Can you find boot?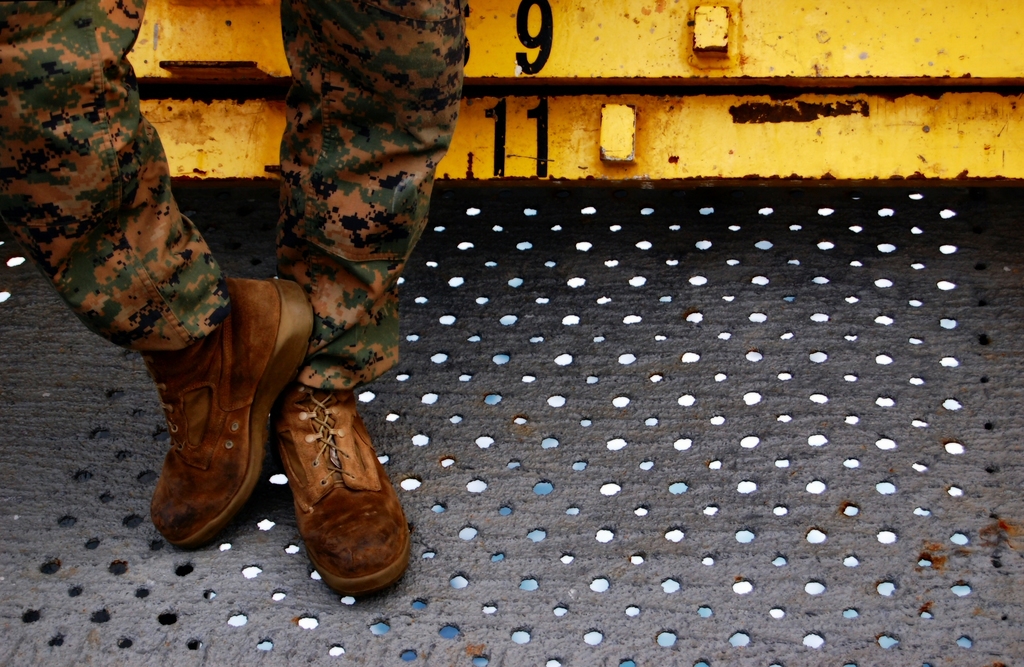
Yes, bounding box: locate(114, 272, 378, 583).
